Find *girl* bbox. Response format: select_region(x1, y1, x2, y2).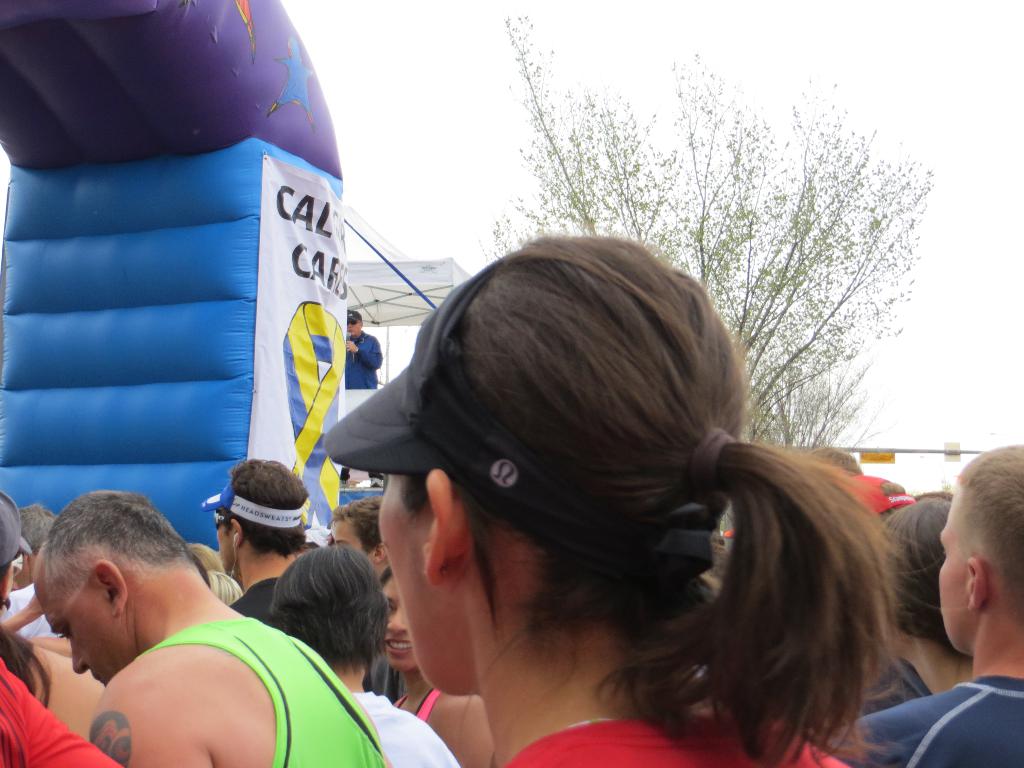
select_region(376, 572, 504, 767).
